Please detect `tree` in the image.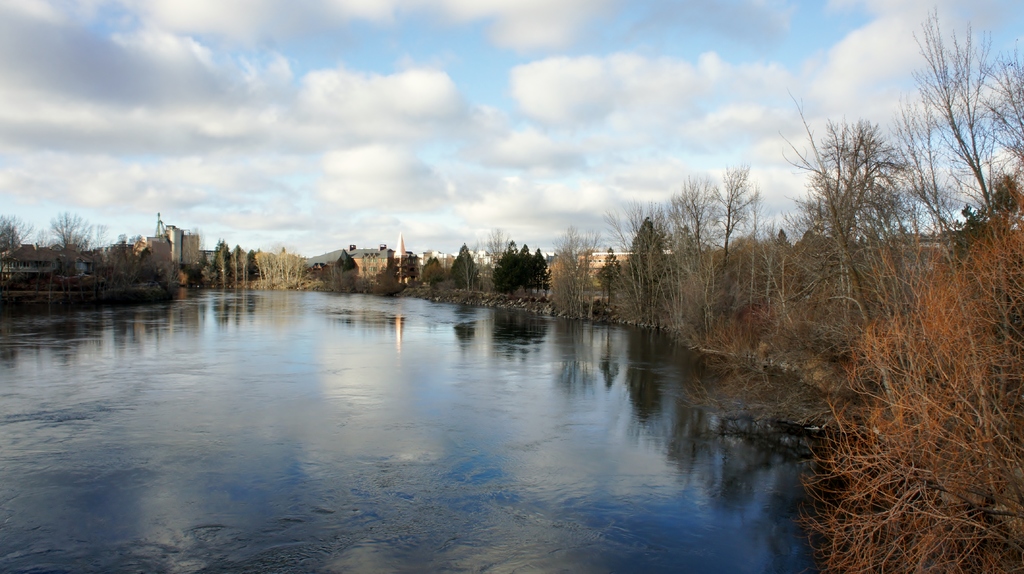
{"x1": 543, "y1": 225, "x2": 602, "y2": 320}.
